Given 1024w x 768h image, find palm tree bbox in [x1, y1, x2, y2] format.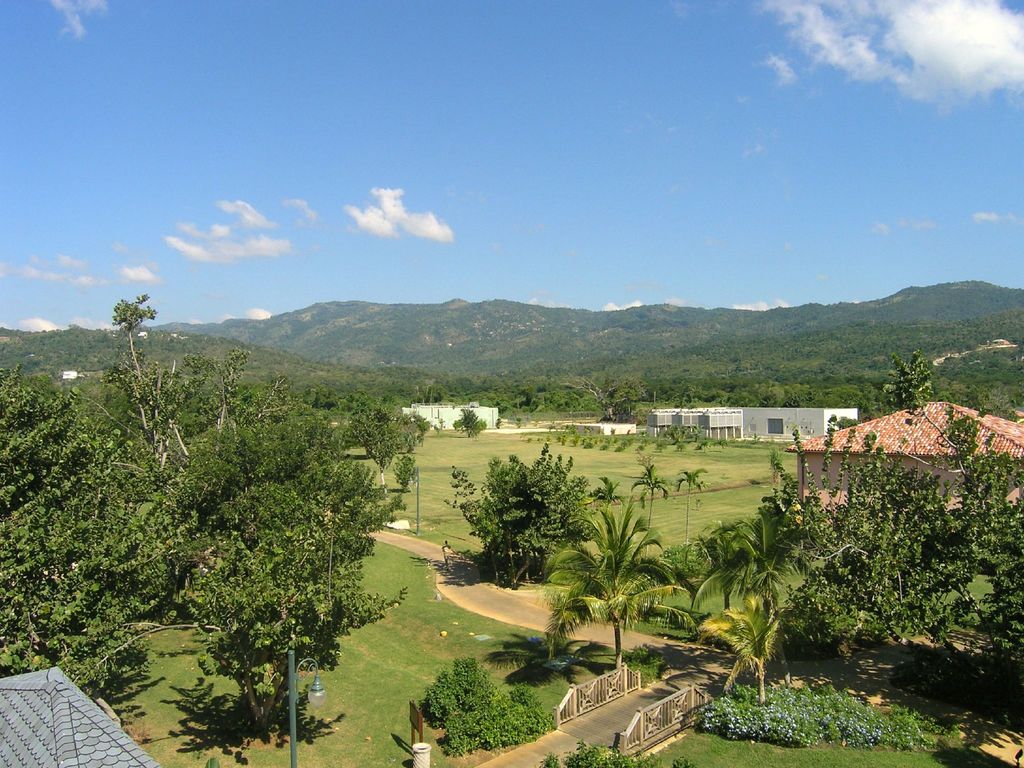
[675, 461, 701, 514].
